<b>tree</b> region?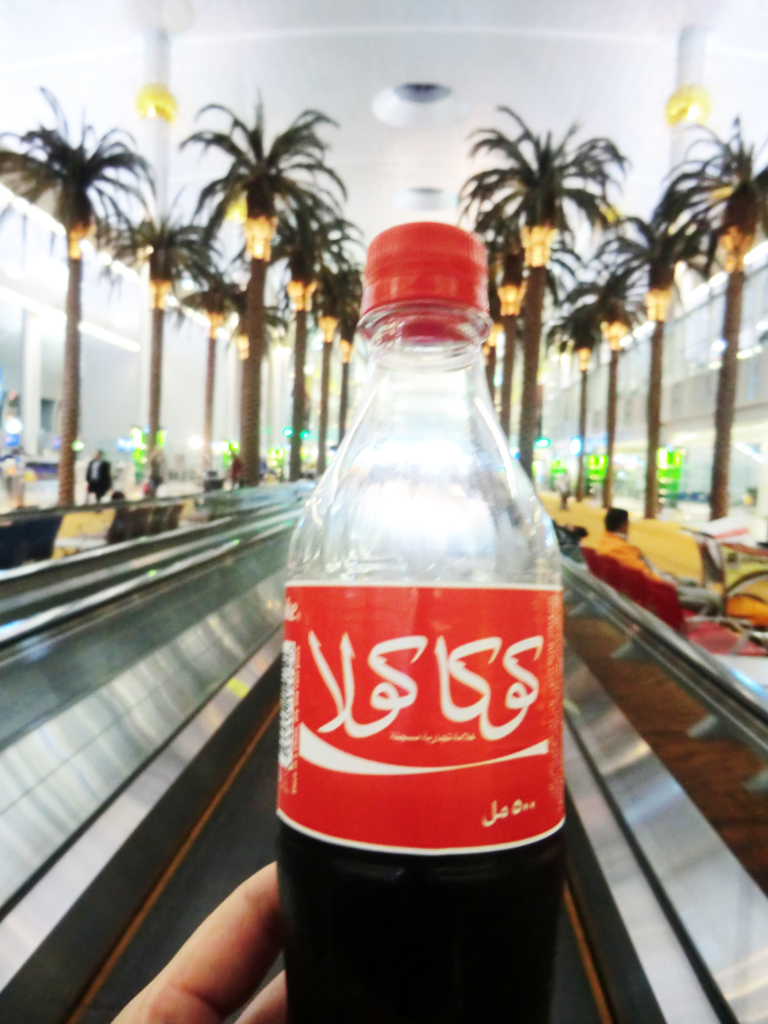
bbox(303, 272, 366, 497)
